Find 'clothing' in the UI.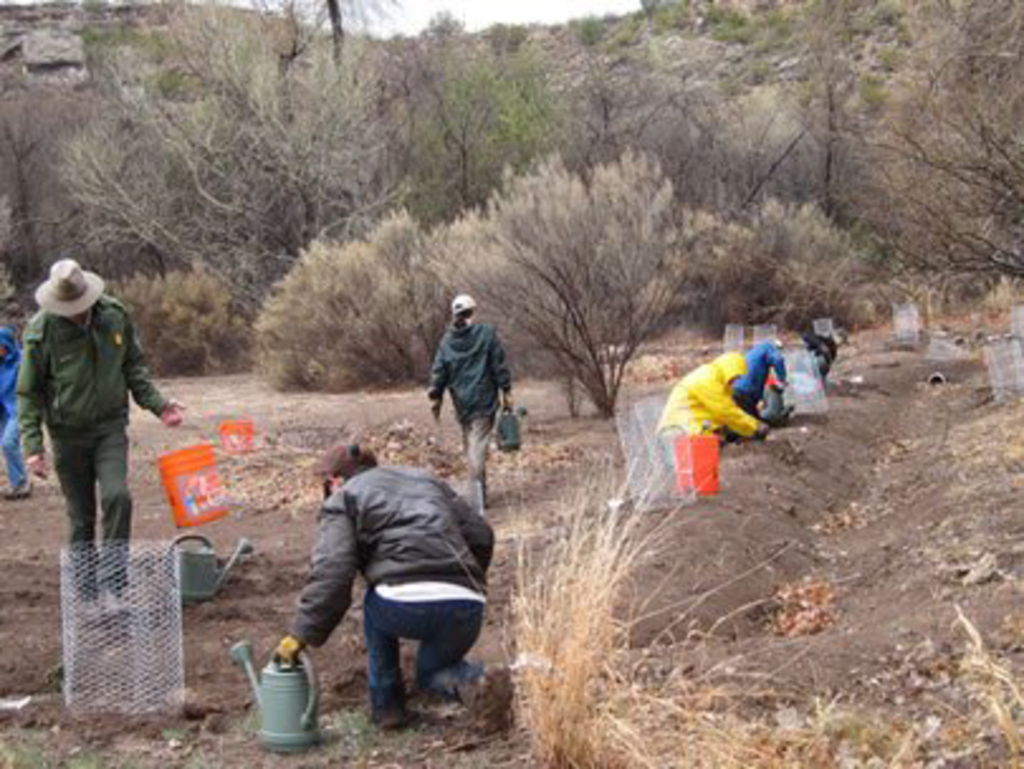
UI element at Rect(422, 314, 513, 501).
